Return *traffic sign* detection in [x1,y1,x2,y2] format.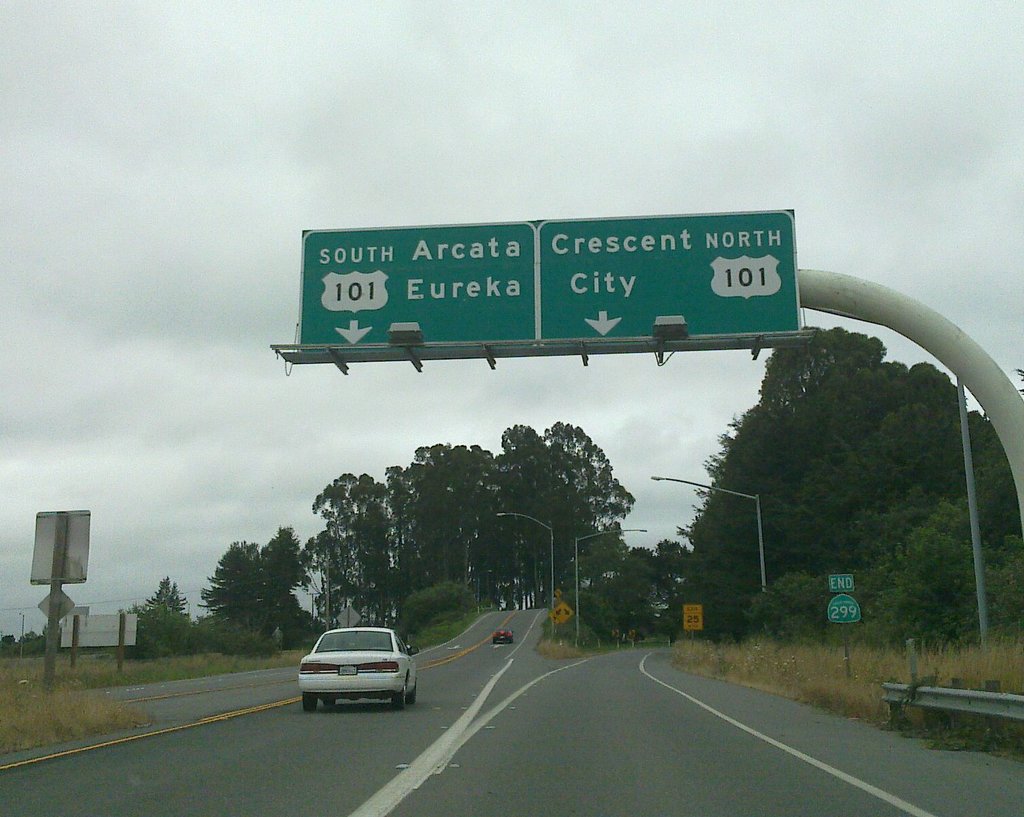
[829,594,860,622].
